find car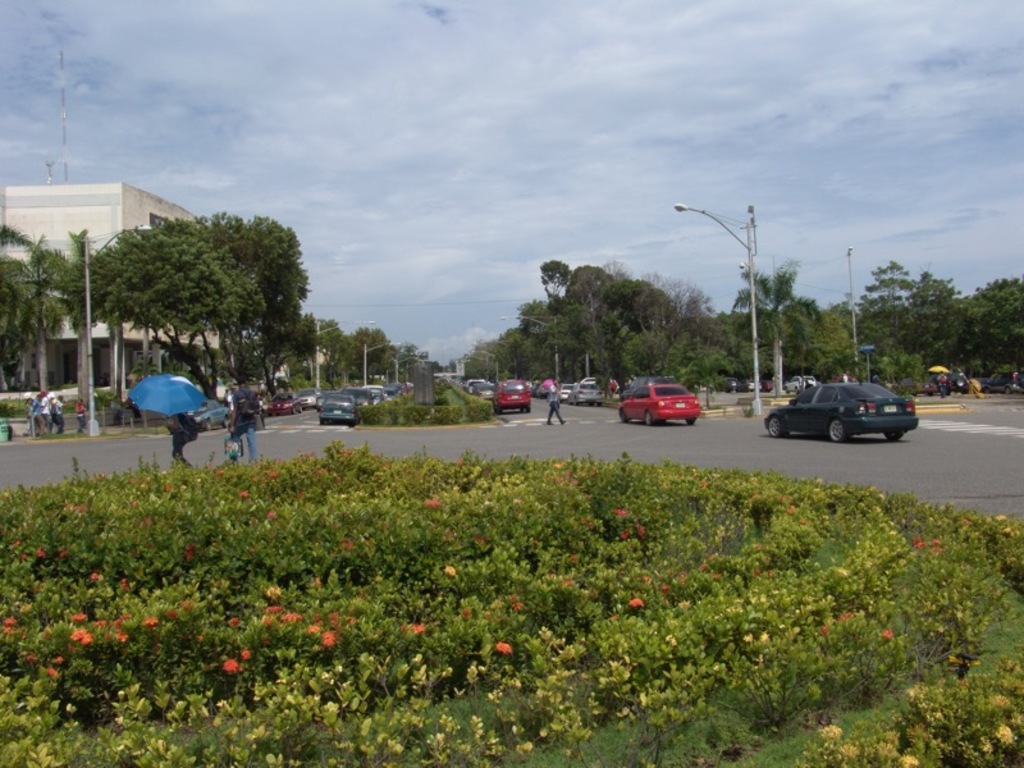
(471, 379, 497, 404)
